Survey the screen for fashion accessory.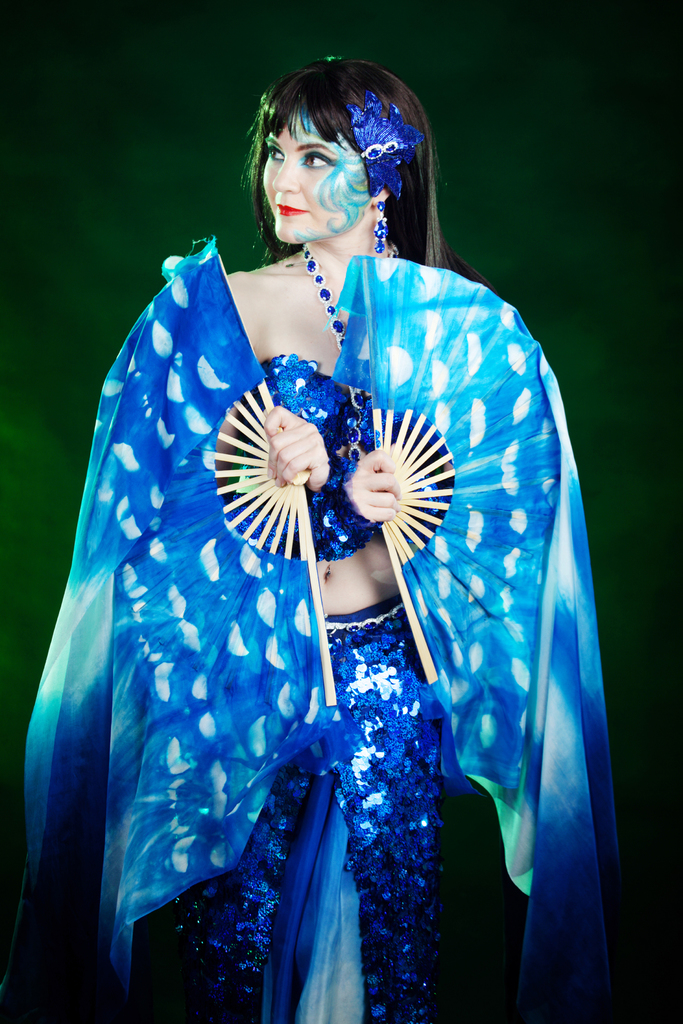
Survey found: box(298, 237, 388, 364).
